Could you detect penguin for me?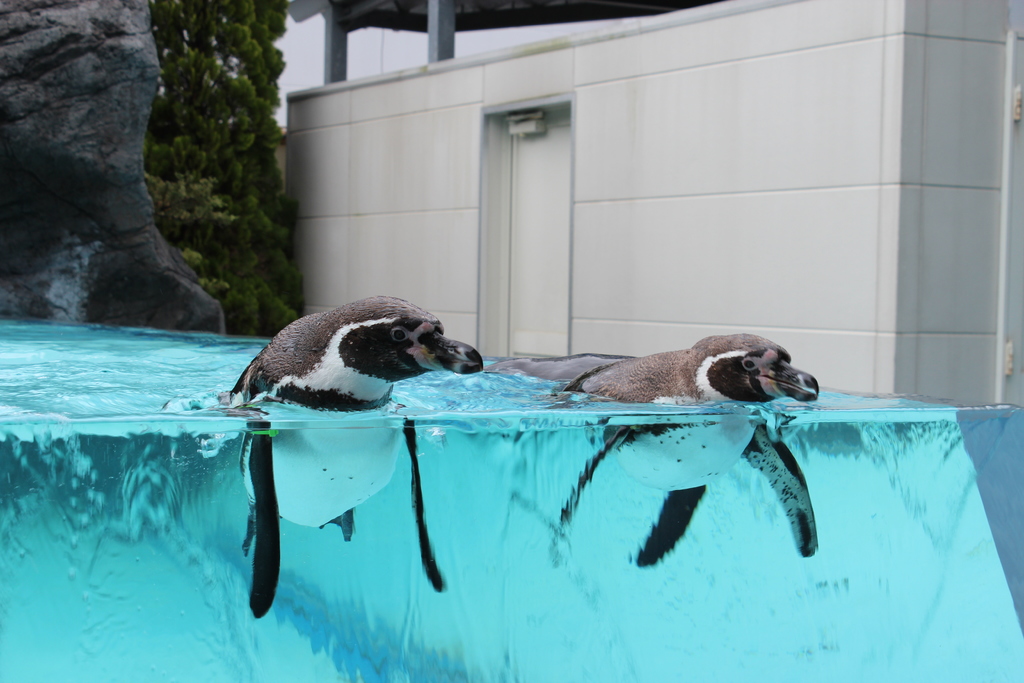
Detection result: x1=487, y1=331, x2=818, y2=576.
